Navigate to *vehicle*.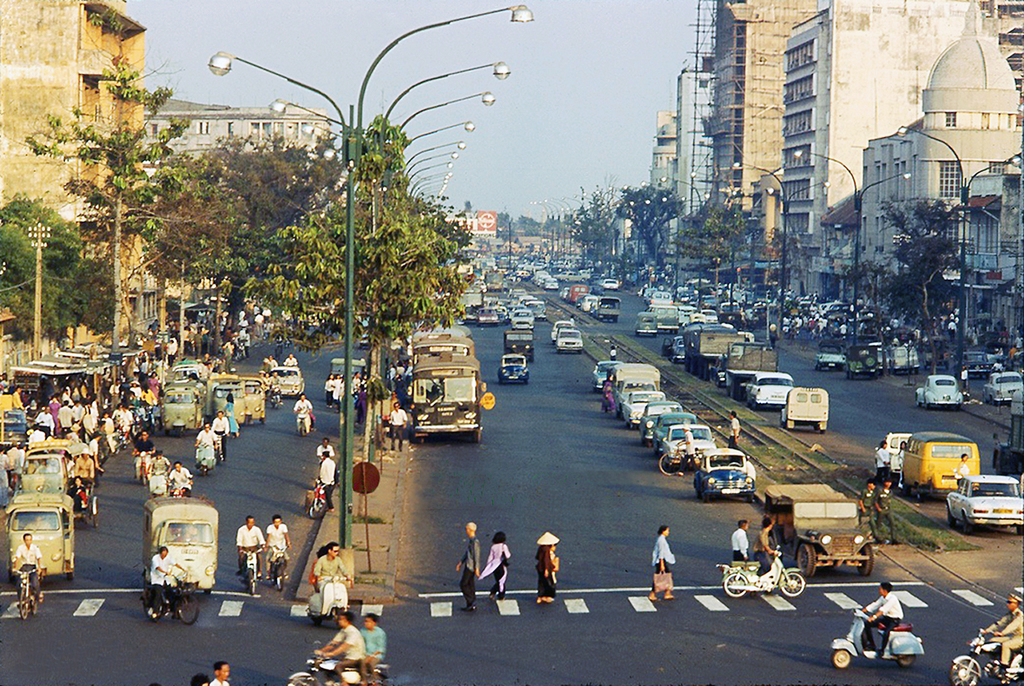
Navigation target: x1=157, y1=380, x2=200, y2=437.
